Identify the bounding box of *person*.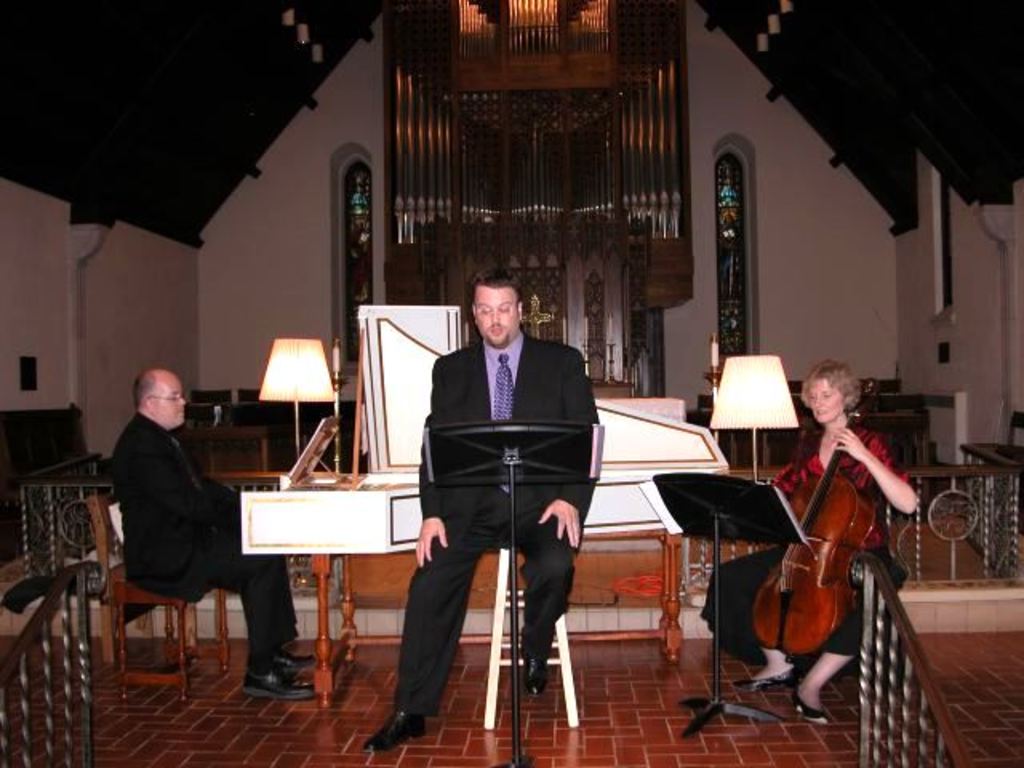
x1=728, y1=357, x2=918, y2=722.
